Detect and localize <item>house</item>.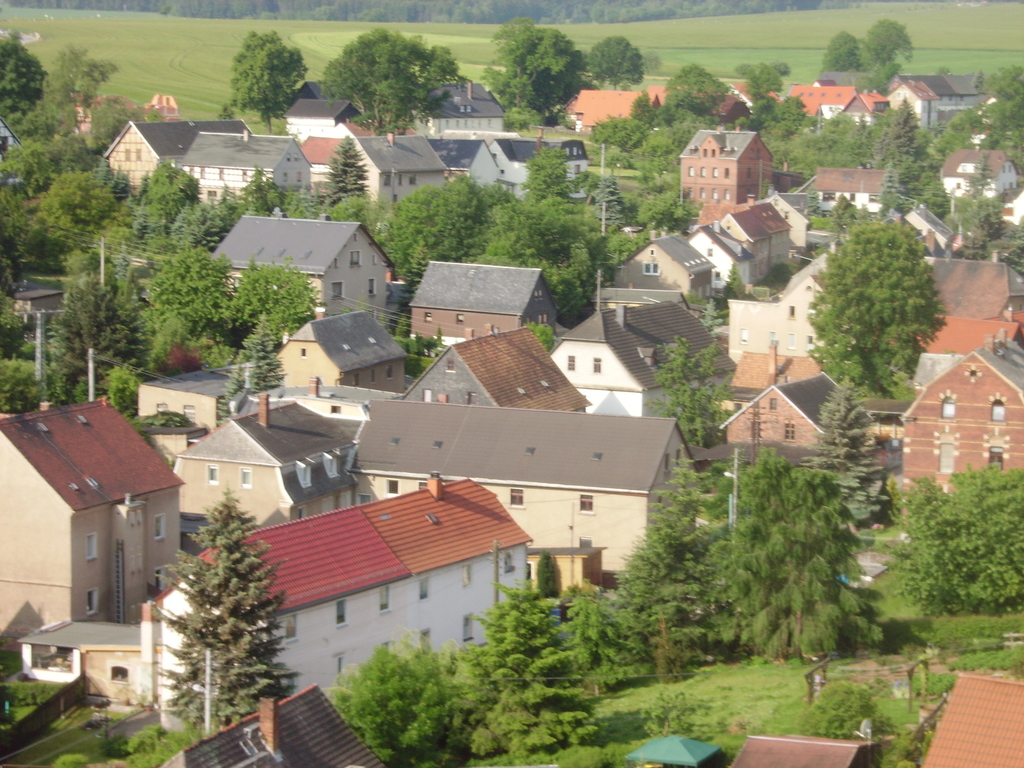
Localized at [417,256,548,356].
